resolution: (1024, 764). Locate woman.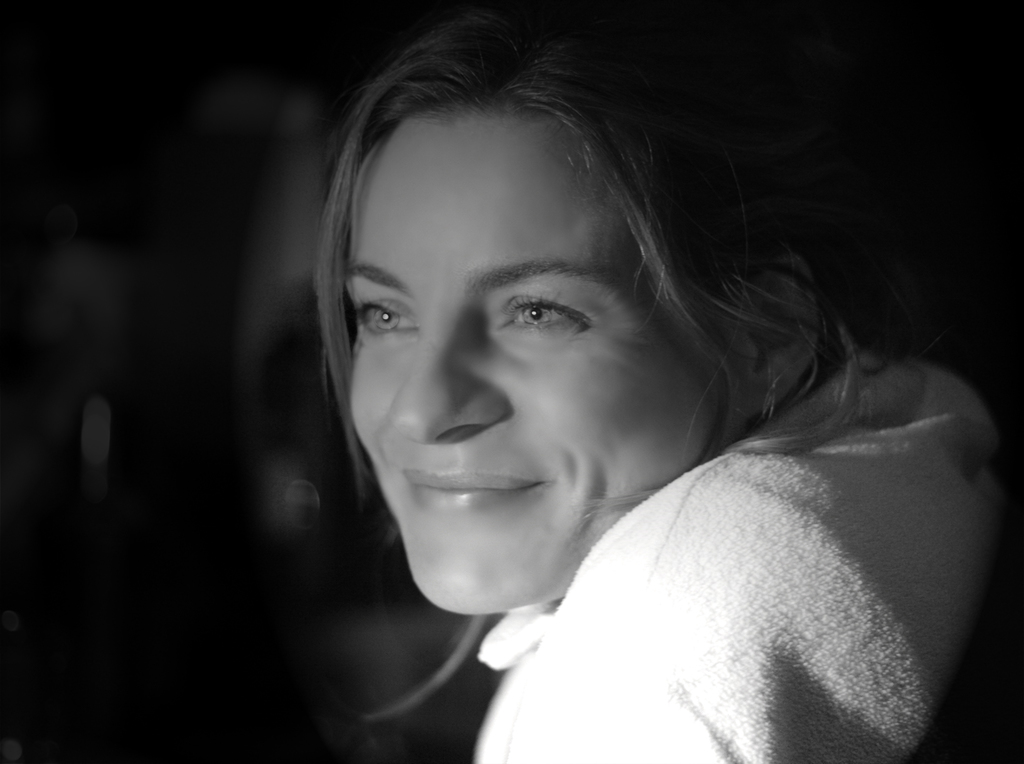
pyautogui.locateOnScreen(203, 25, 999, 745).
